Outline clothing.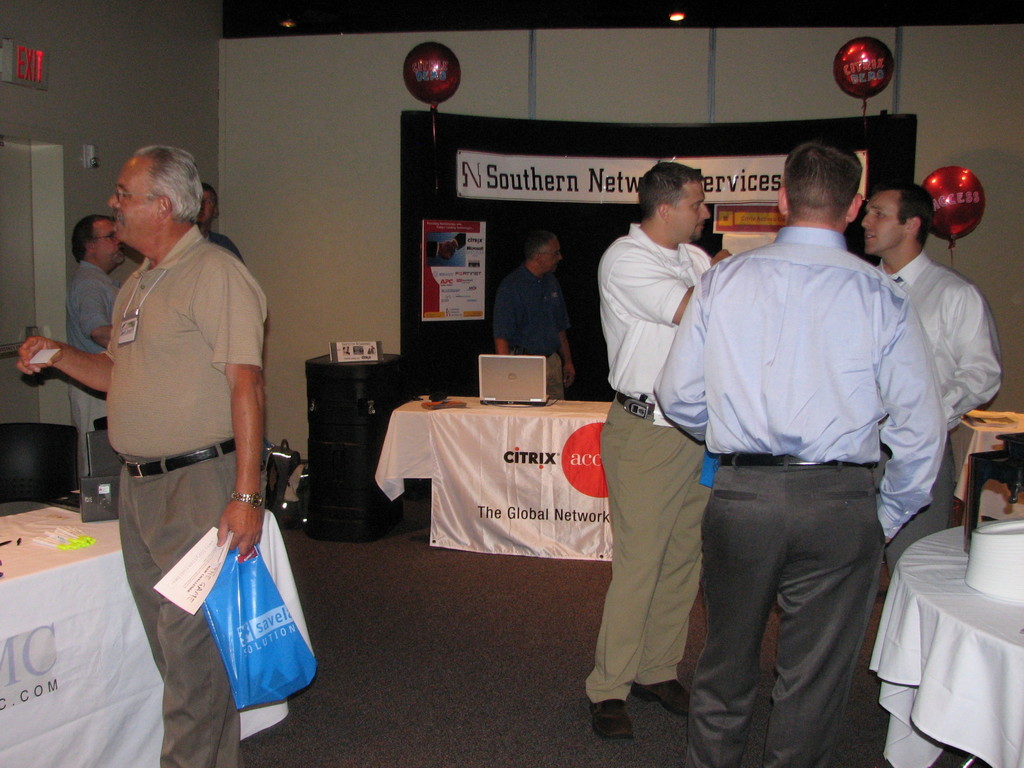
Outline: 120/436/265/767.
